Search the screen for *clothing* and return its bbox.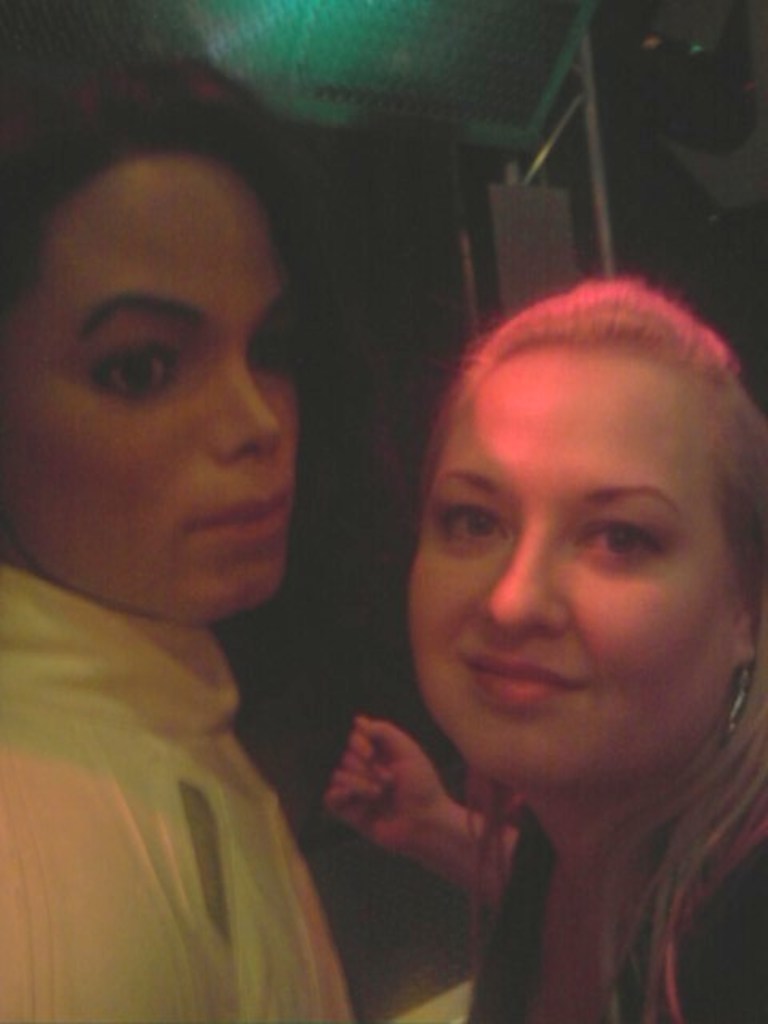
Found: pyautogui.locateOnScreen(6, 480, 357, 1002).
